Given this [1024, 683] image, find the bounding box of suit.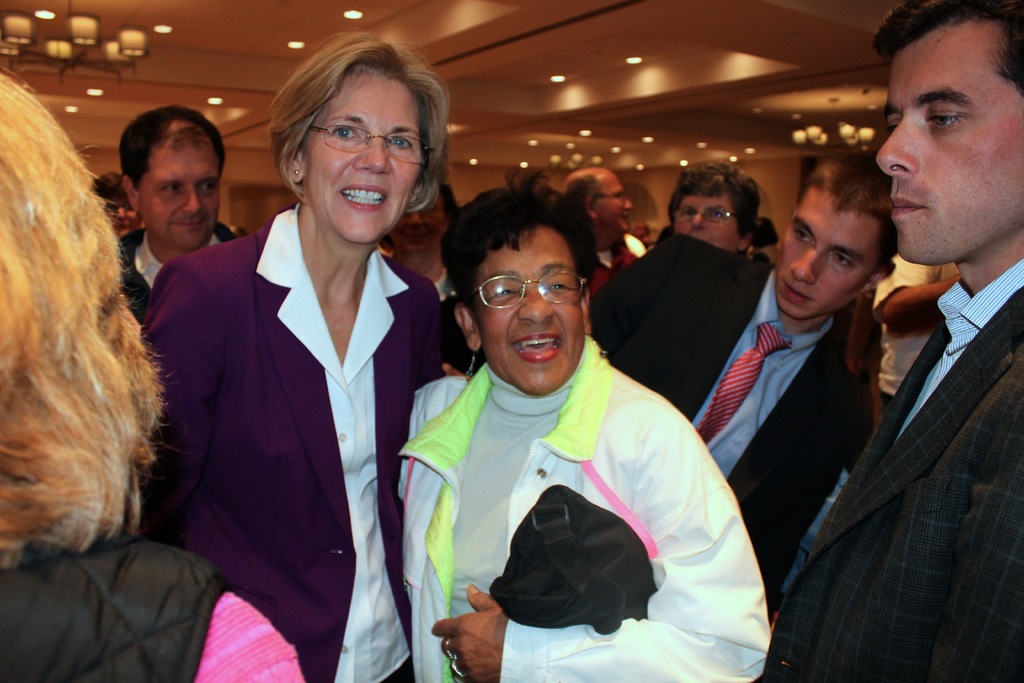
[140,204,447,682].
